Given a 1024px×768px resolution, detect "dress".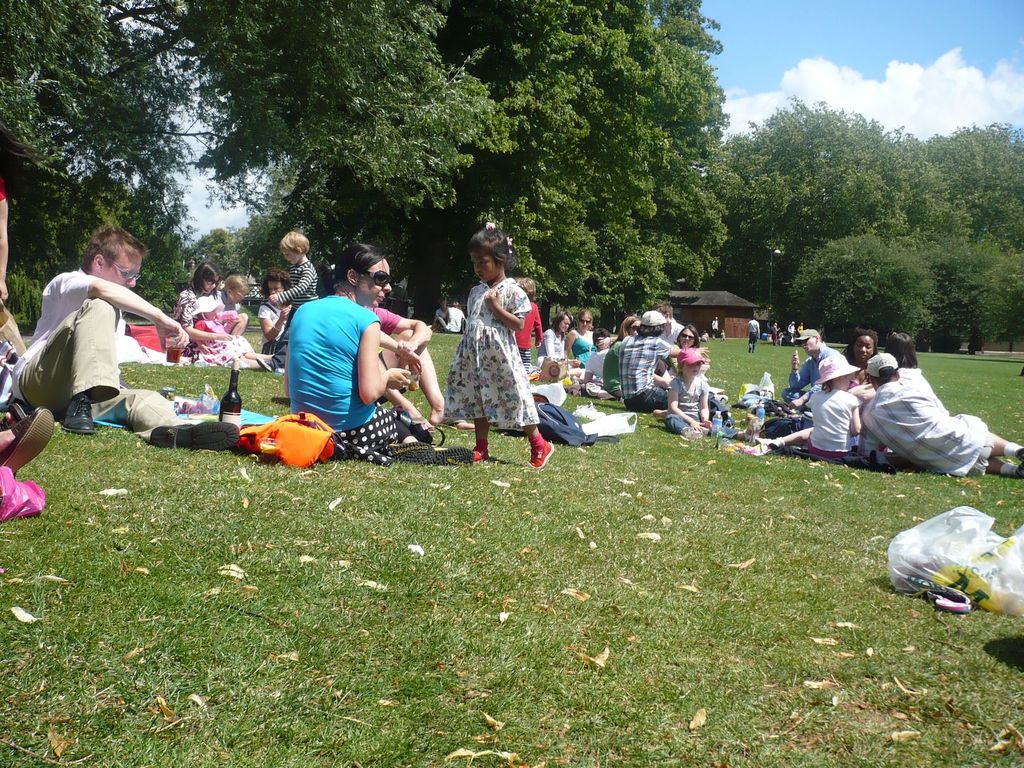
(left=571, top=331, right=600, bottom=378).
